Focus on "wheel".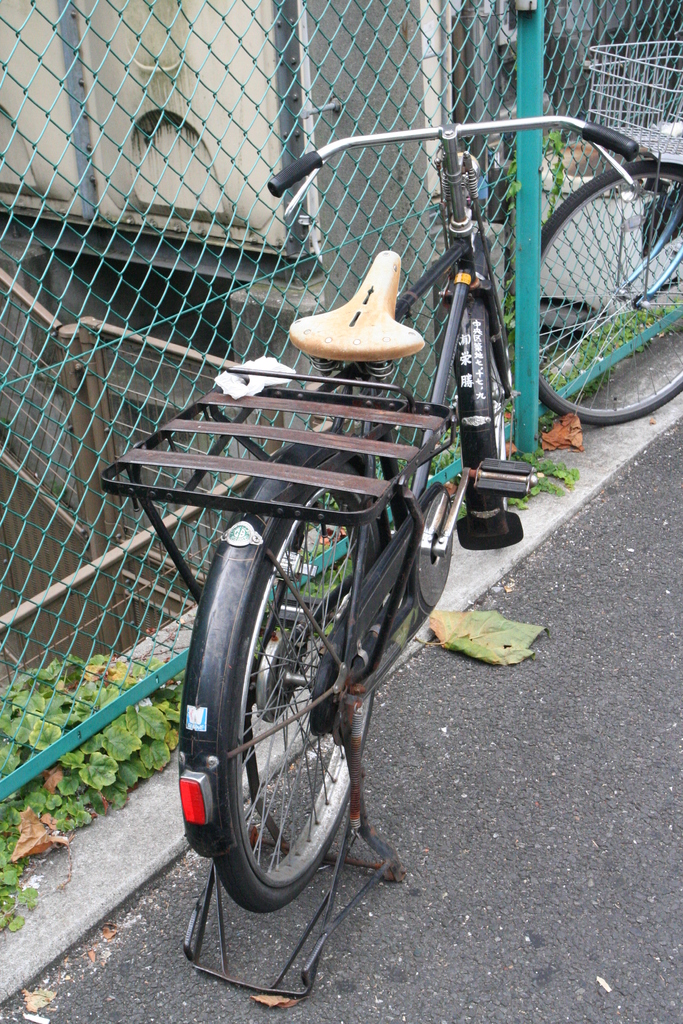
Focused at region(186, 498, 406, 948).
